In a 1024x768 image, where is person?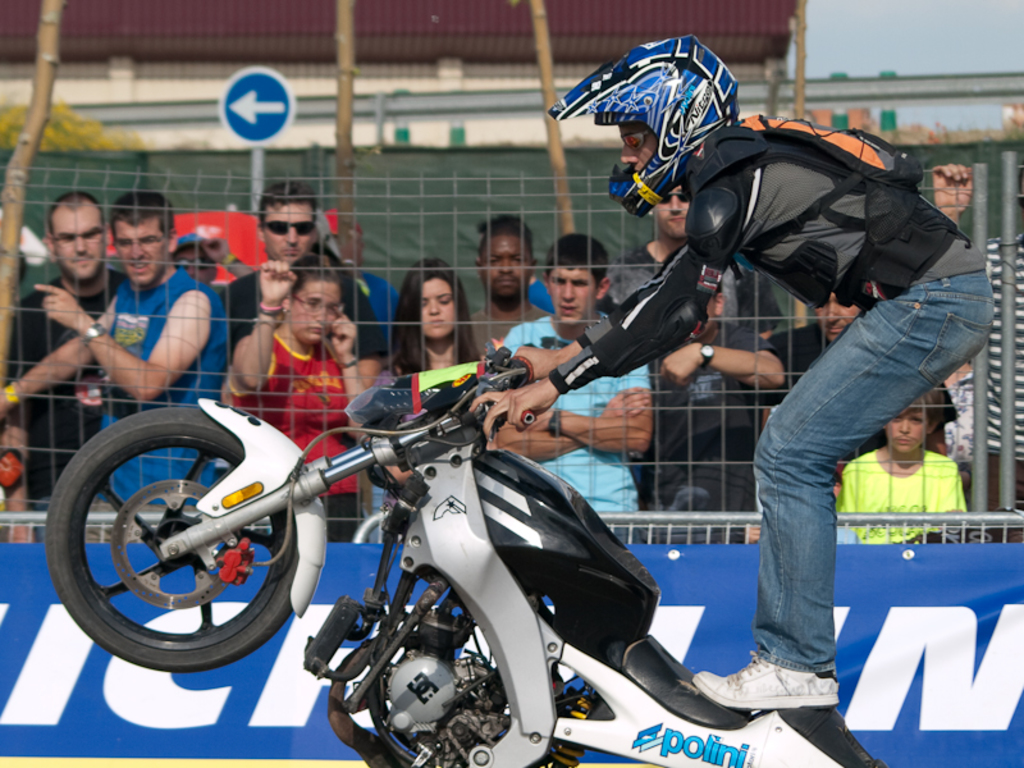
(x1=613, y1=183, x2=727, y2=310).
